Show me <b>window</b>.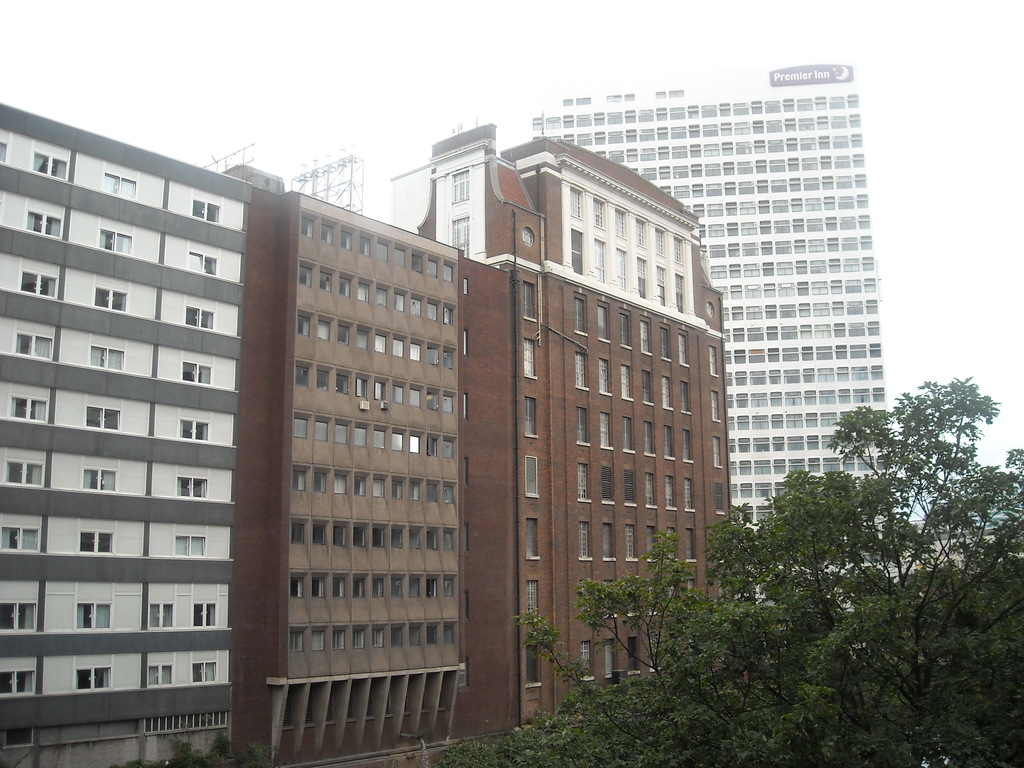
<b>window</b> is here: (689,125,698,138).
